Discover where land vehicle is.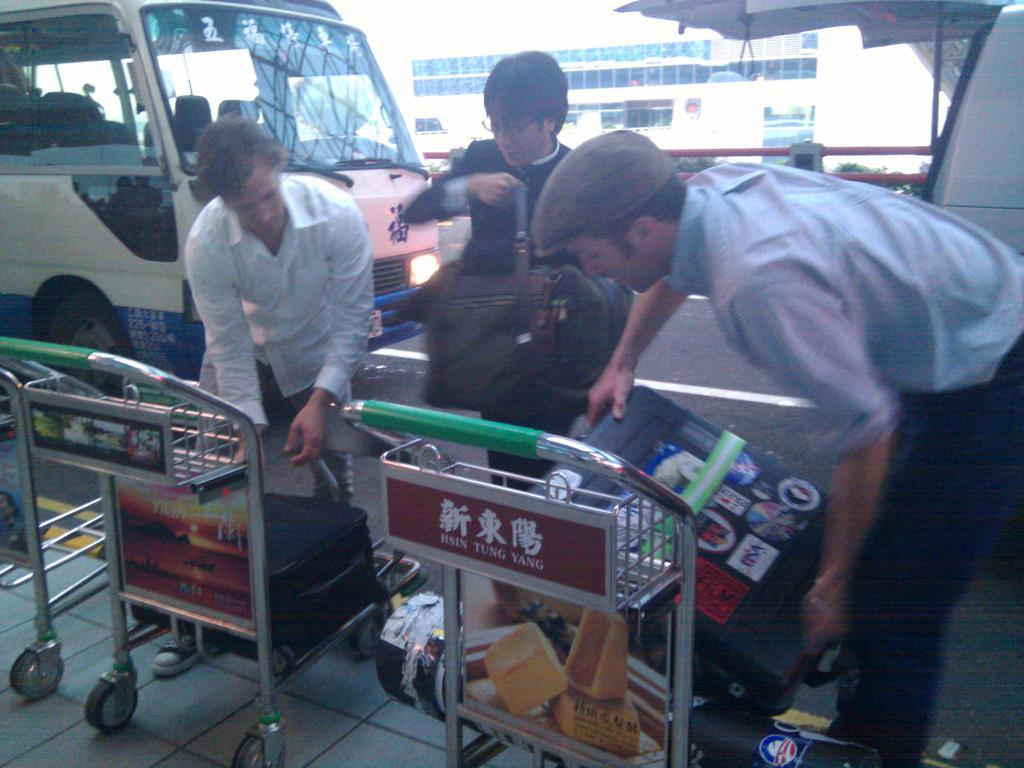
Discovered at l=614, t=1, r=1023, b=264.
